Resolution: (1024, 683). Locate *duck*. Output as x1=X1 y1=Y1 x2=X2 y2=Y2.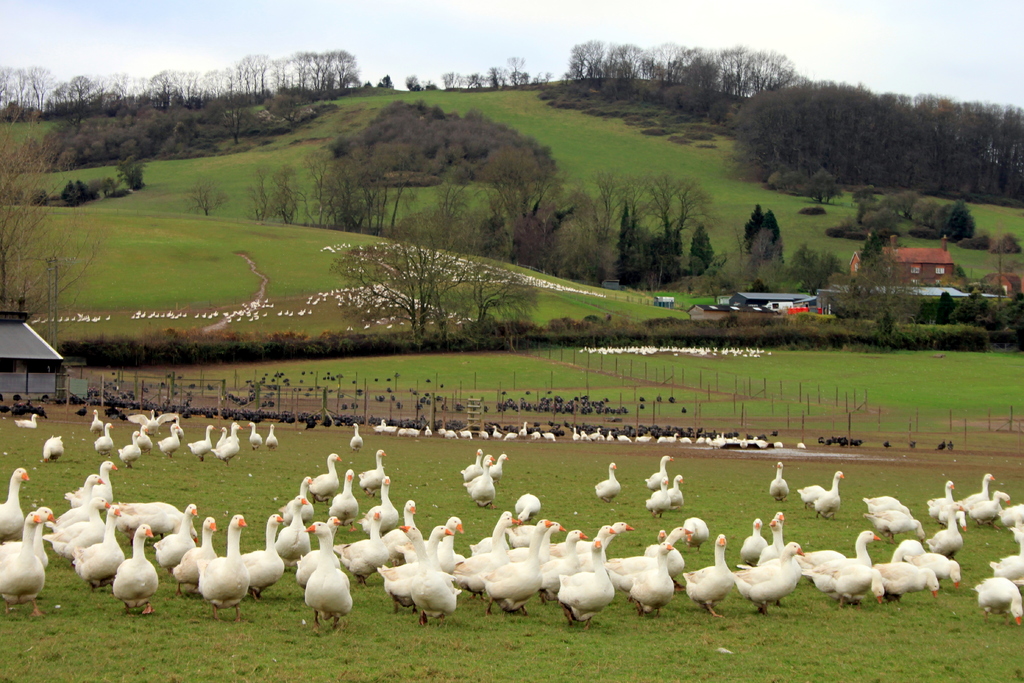
x1=804 y1=522 x2=886 y2=598.
